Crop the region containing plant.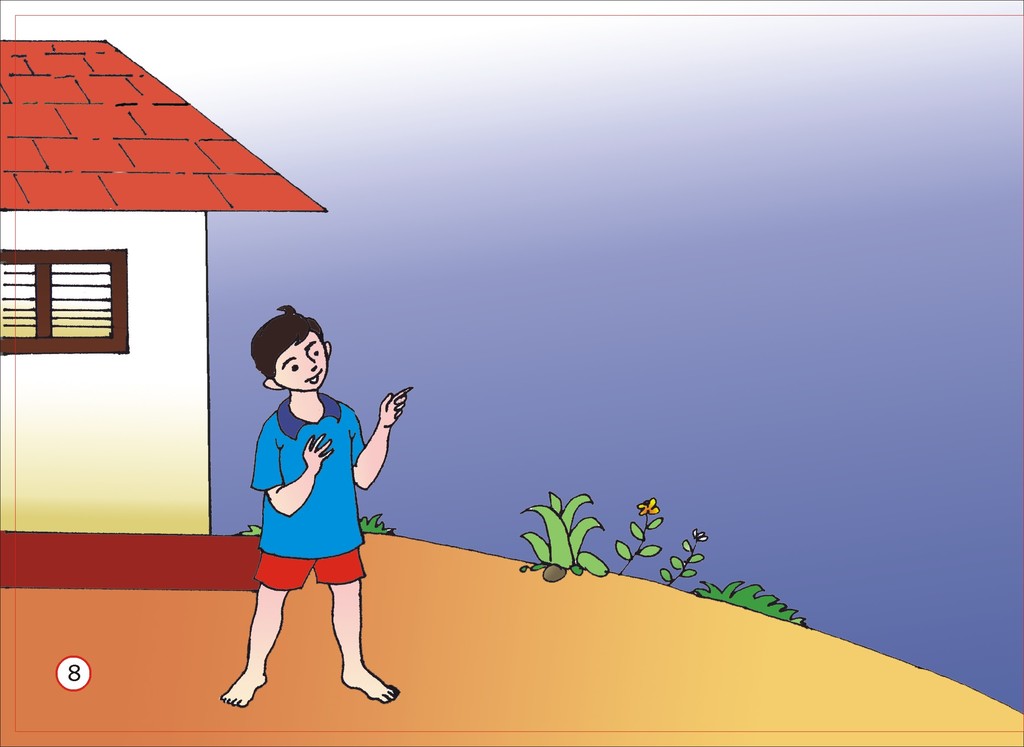
Crop region: 237/523/263/539.
